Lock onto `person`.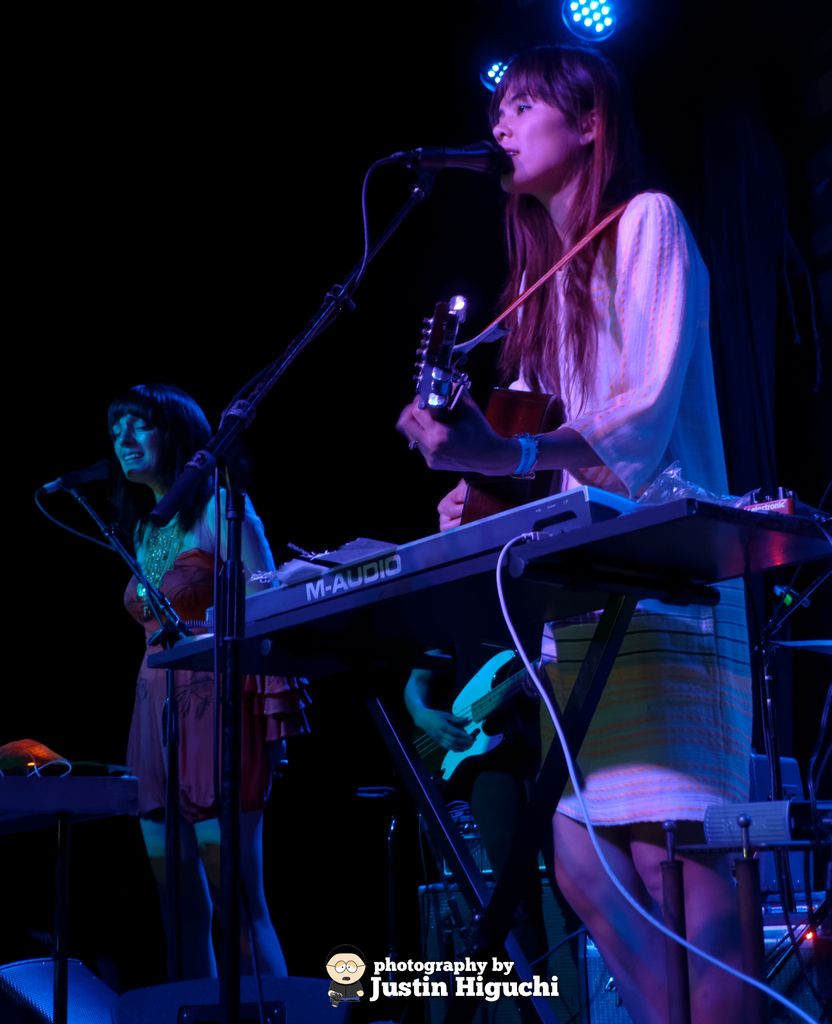
Locked: bbox=[397, 45, 766, 1023].
